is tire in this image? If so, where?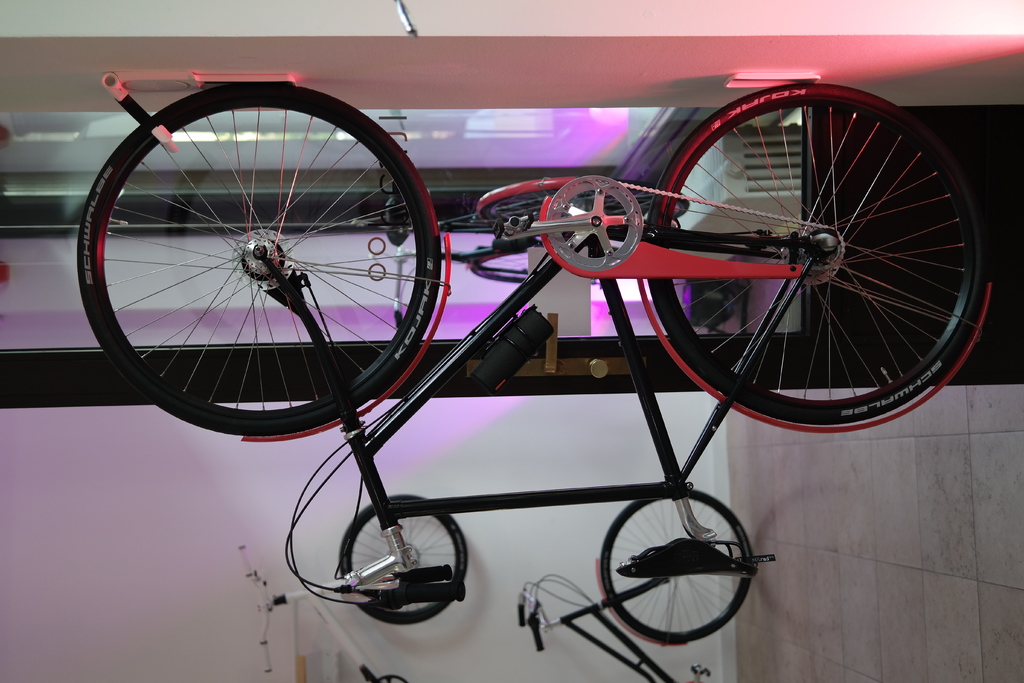
Yes, at [left=470, top=238, right=620, bottom=284].
